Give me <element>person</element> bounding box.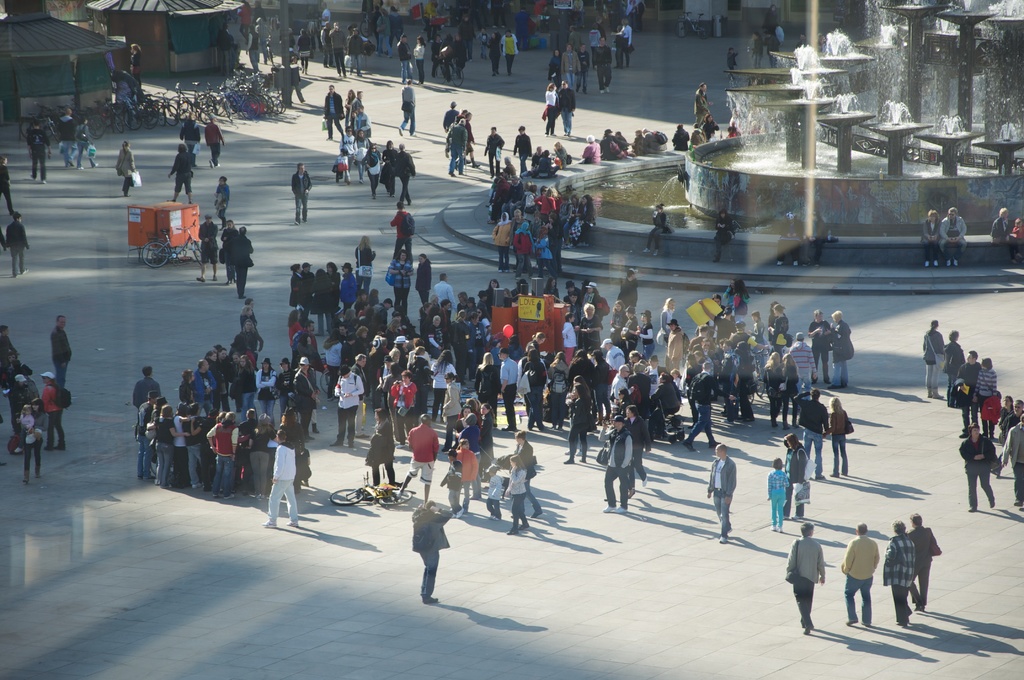
[548,48,562,88].
